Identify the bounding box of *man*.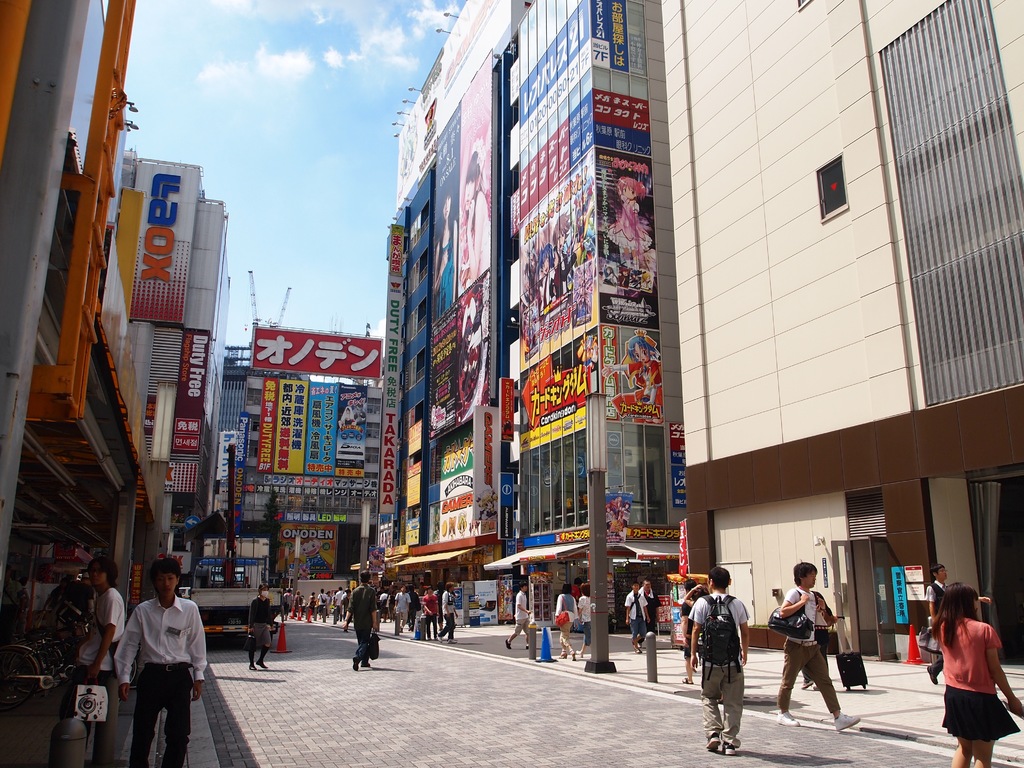
x1=330, y1=589, x2=344, y2=614.
